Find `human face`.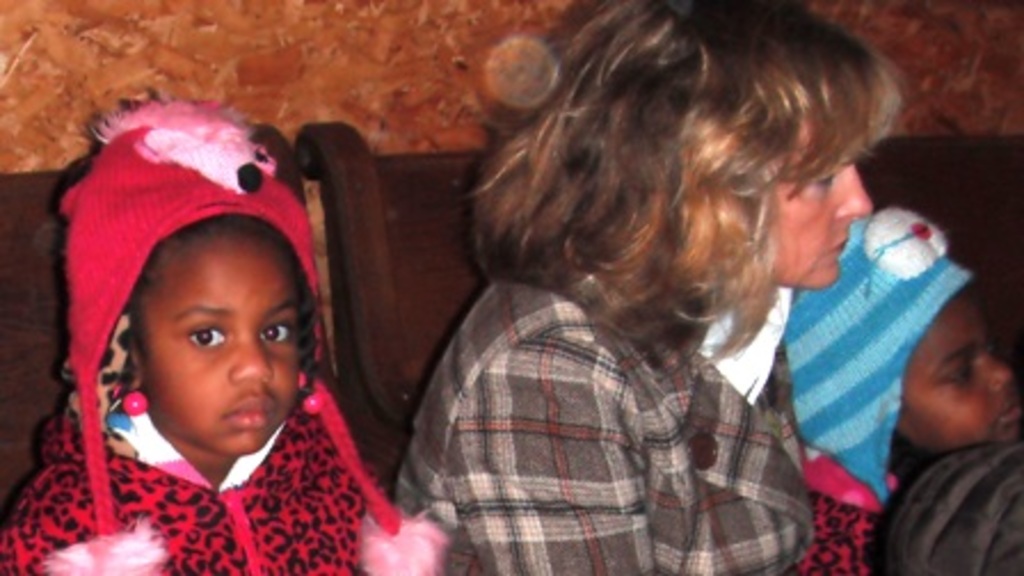
bbox(768, 153, 869, 293).
